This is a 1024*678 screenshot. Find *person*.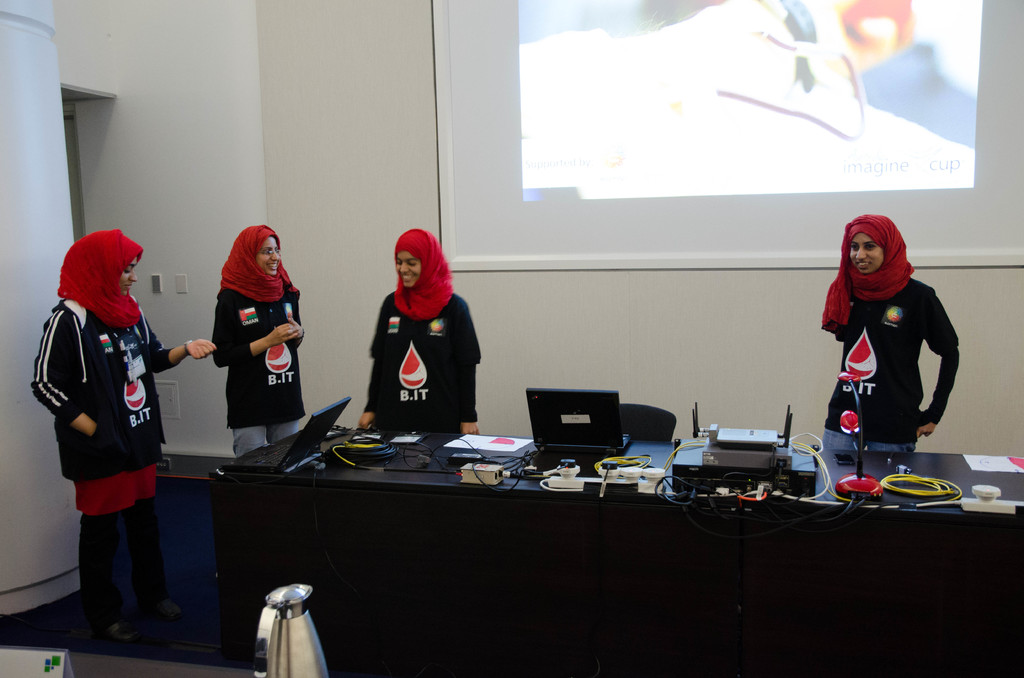
Bounding box: {"left": 817, "top": 211, "right": 966, "bottom": 452}.
